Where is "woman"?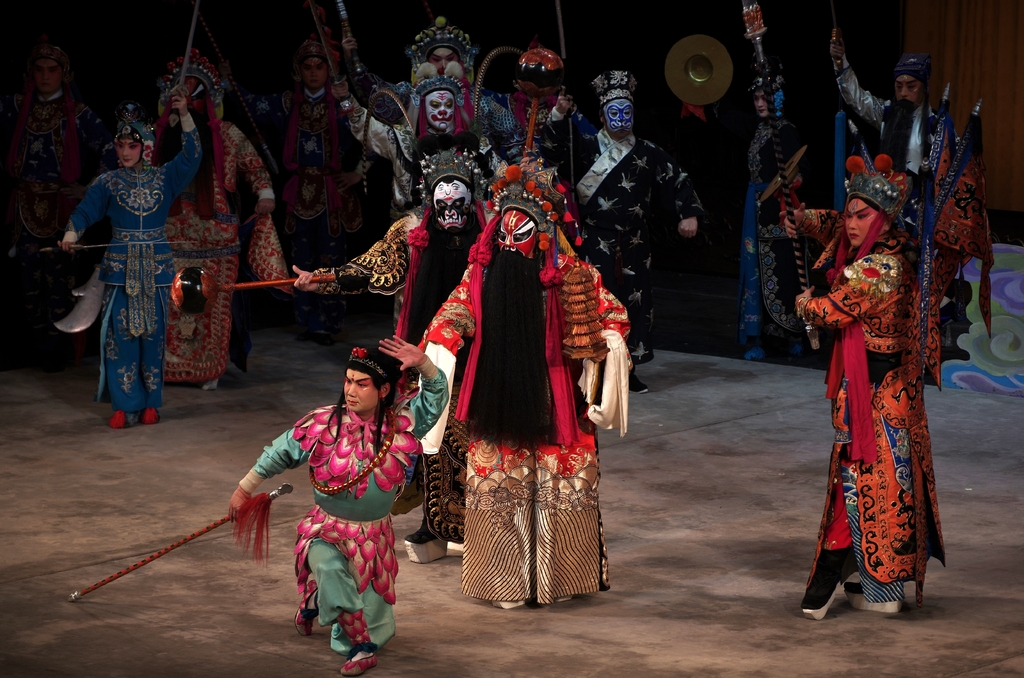
(left=777, top=157, right=948, bottom=617).
